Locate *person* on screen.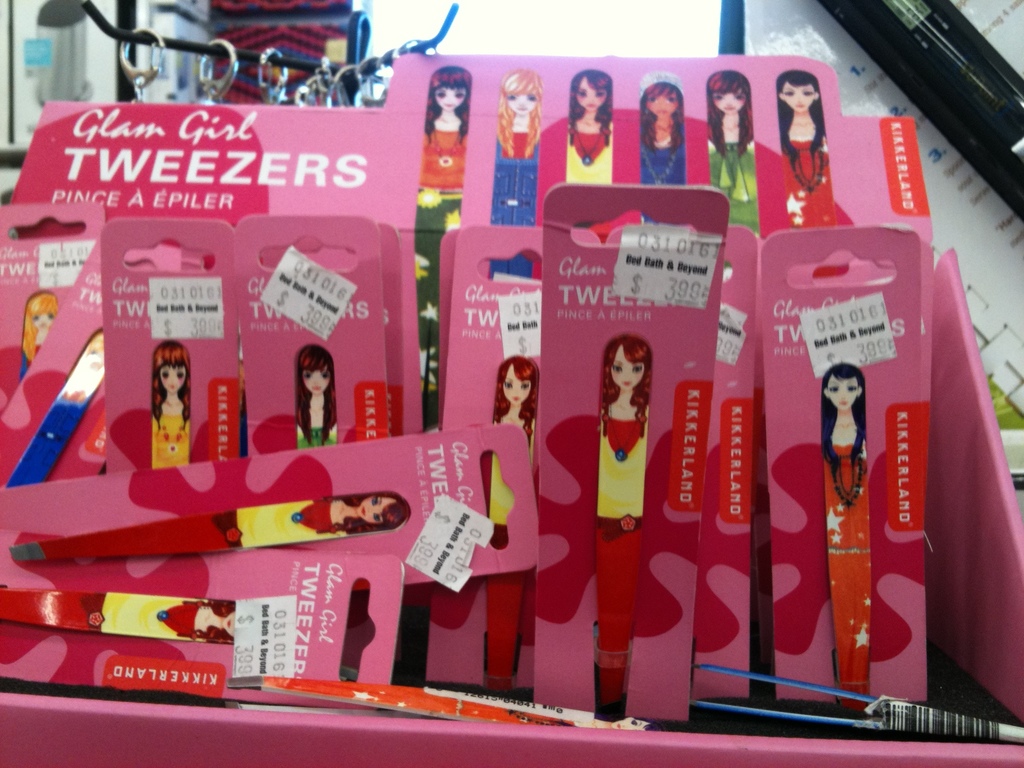
On screen at 8:325:107:485.
